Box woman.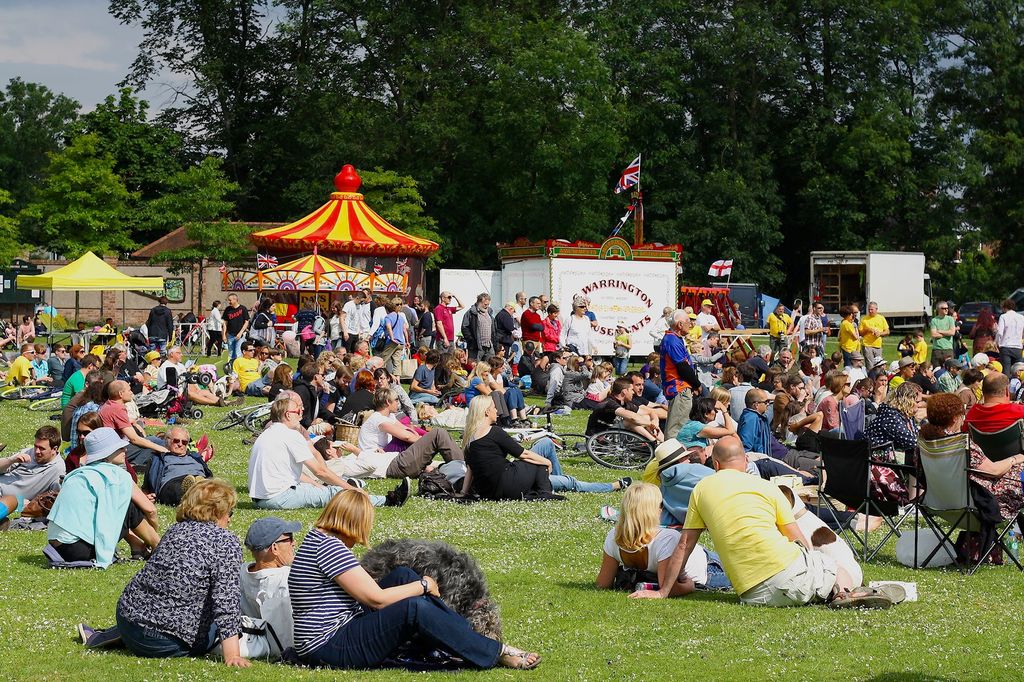
locate(595, 481, 731, 597).
